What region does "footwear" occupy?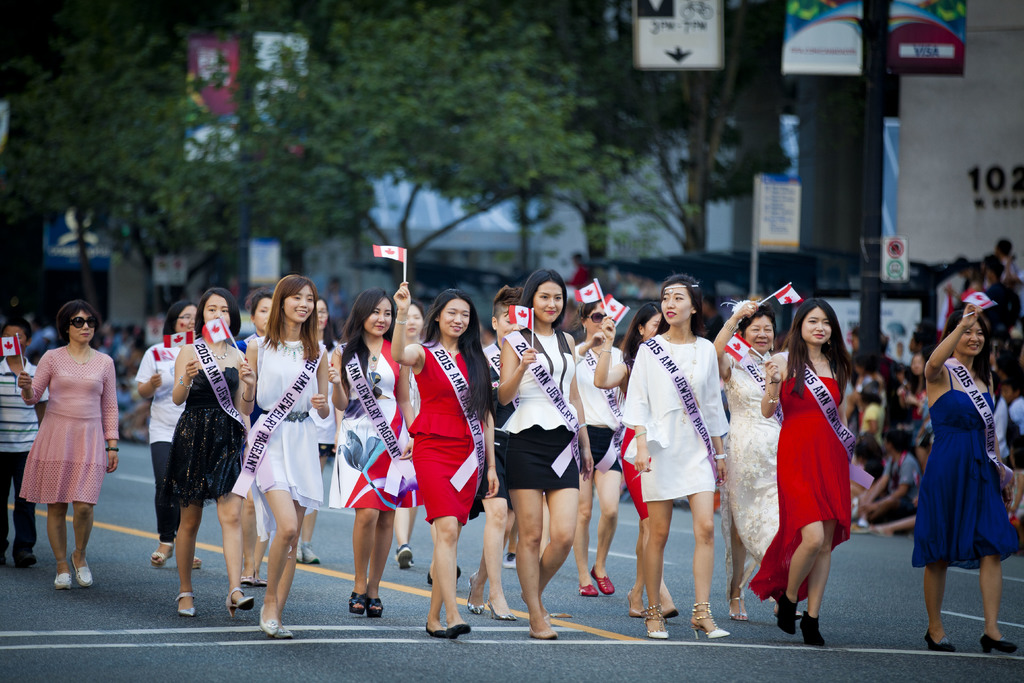
628, 587, 647, 614.
